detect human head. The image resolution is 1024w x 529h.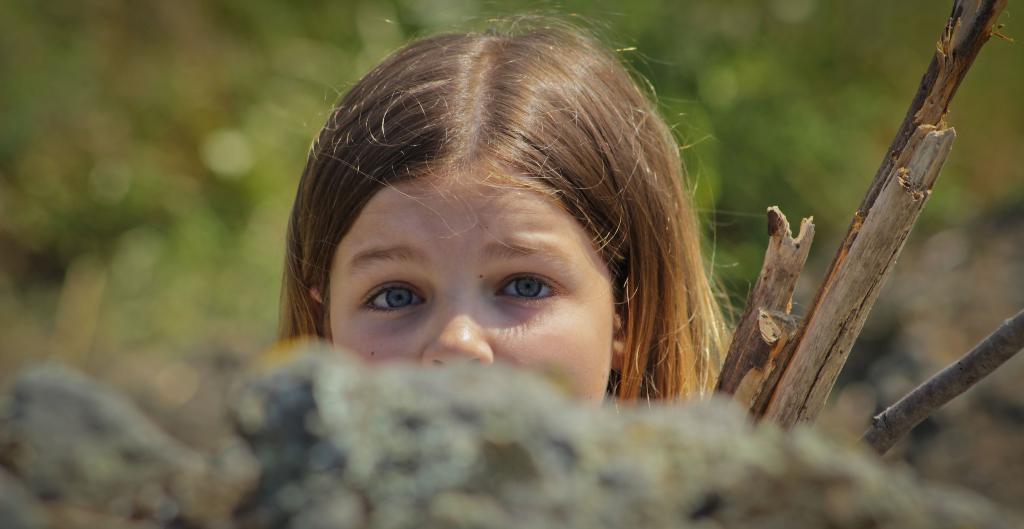
<bbox>255, 6, 762, 432</bbox>.
